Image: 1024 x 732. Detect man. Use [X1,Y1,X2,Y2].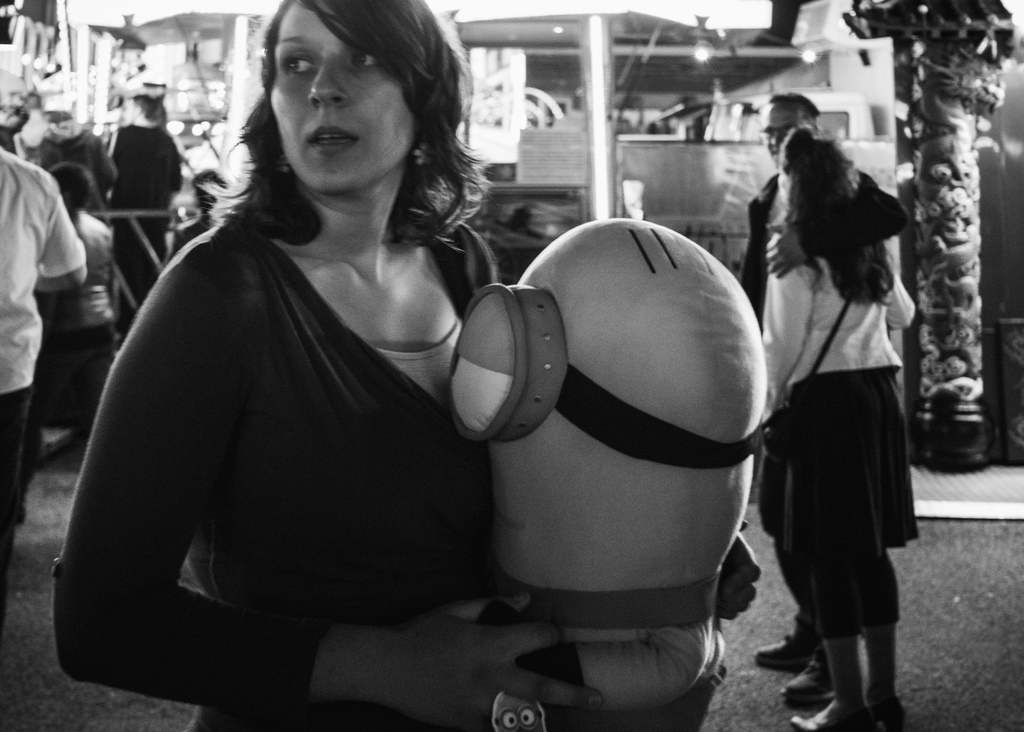
[739,93,907,712].
